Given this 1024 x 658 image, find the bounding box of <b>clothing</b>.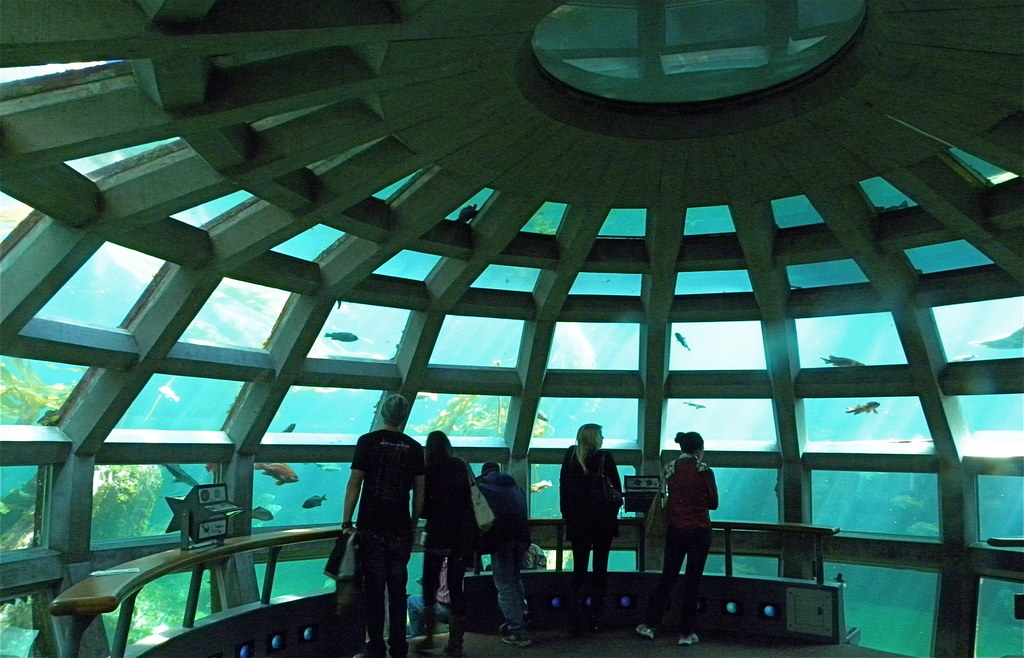
l=406, t=444, r=468, b=650.
